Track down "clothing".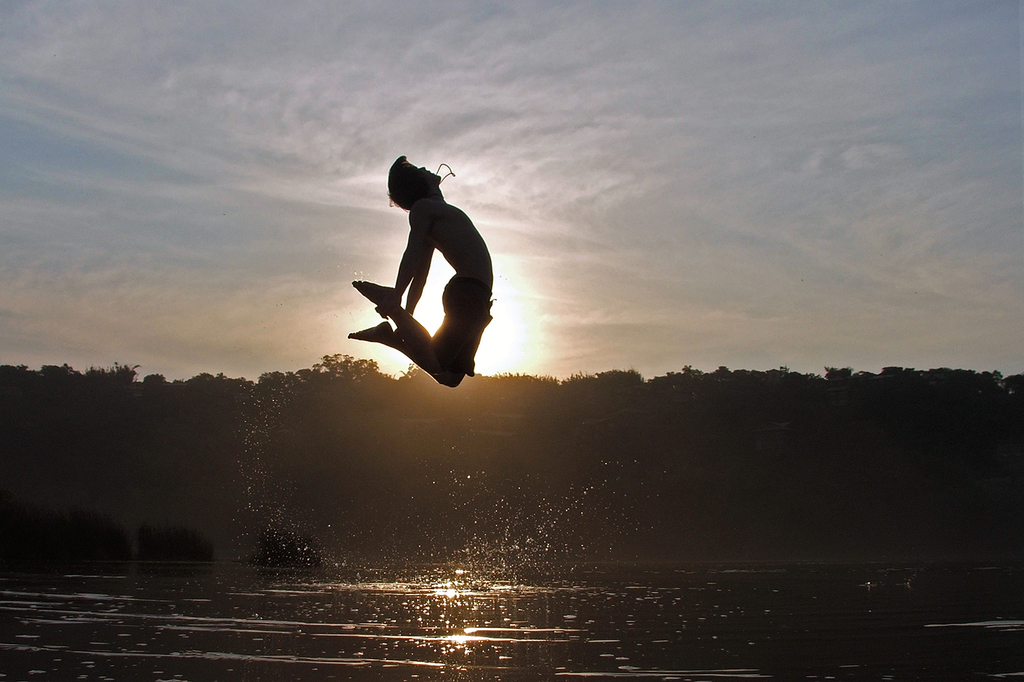
Tracked to 441,274,493,315.
